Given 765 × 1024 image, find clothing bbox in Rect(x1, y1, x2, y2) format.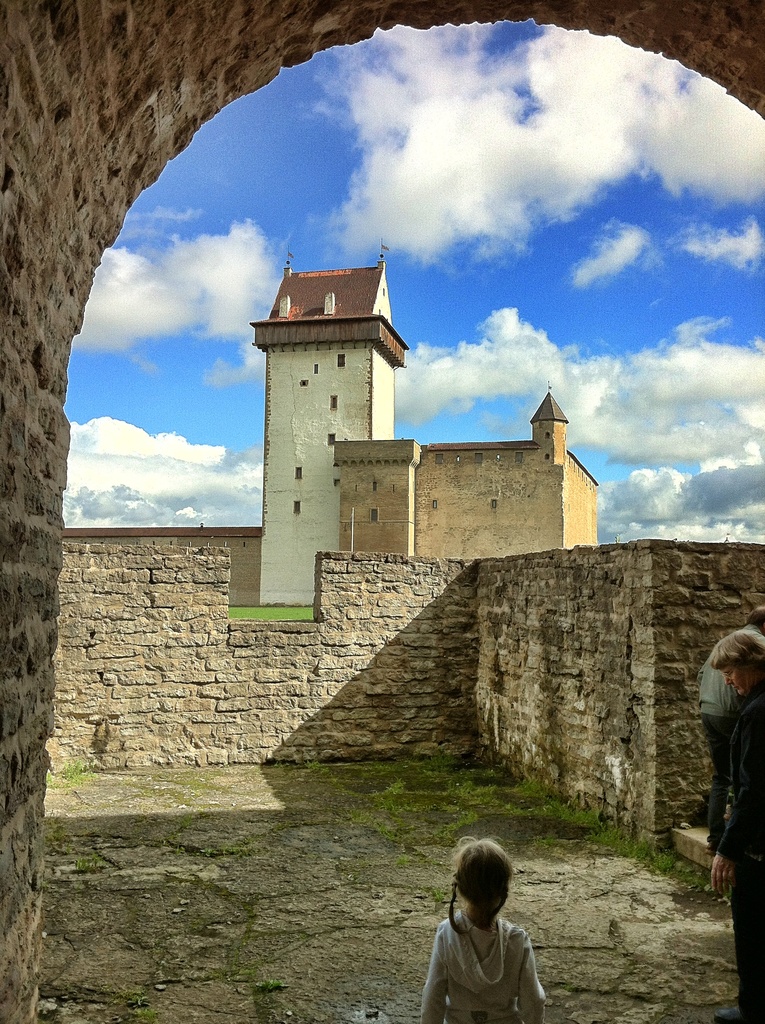
Rect(698, 681, 764, 991).
